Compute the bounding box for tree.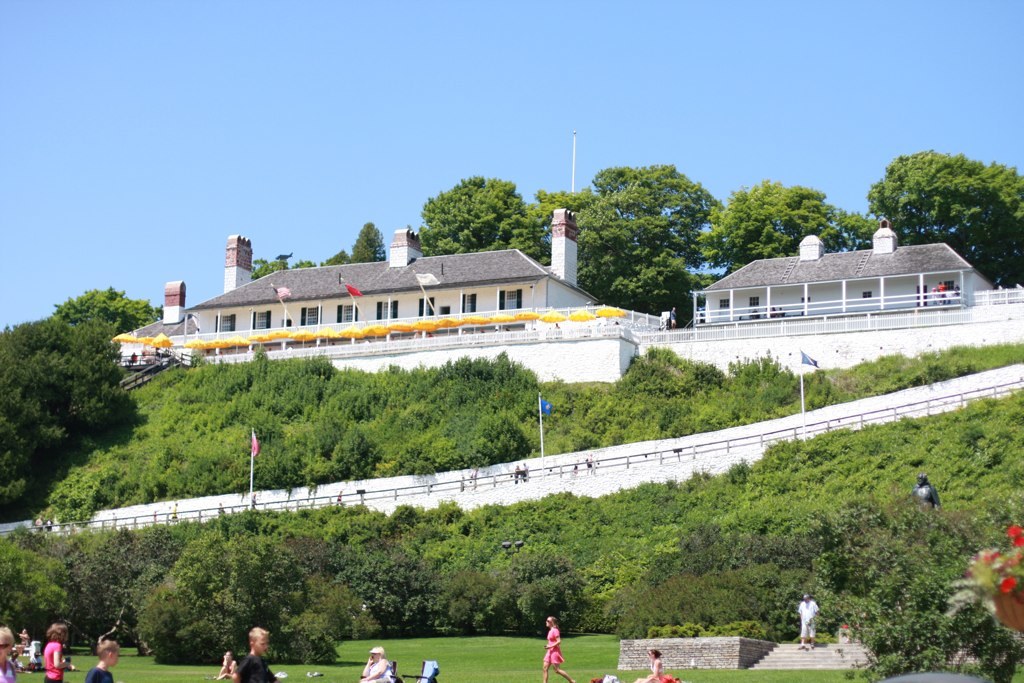
bbox=(536, 162, 726, 327).
